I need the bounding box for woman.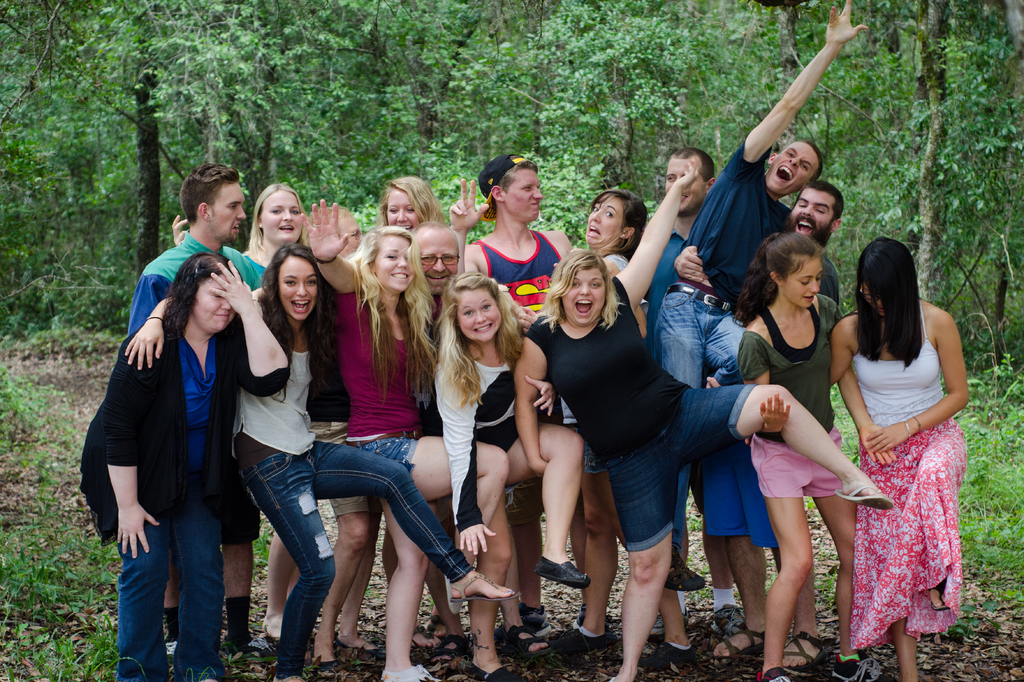
Here it is: box(739, 228, 871, 681).
